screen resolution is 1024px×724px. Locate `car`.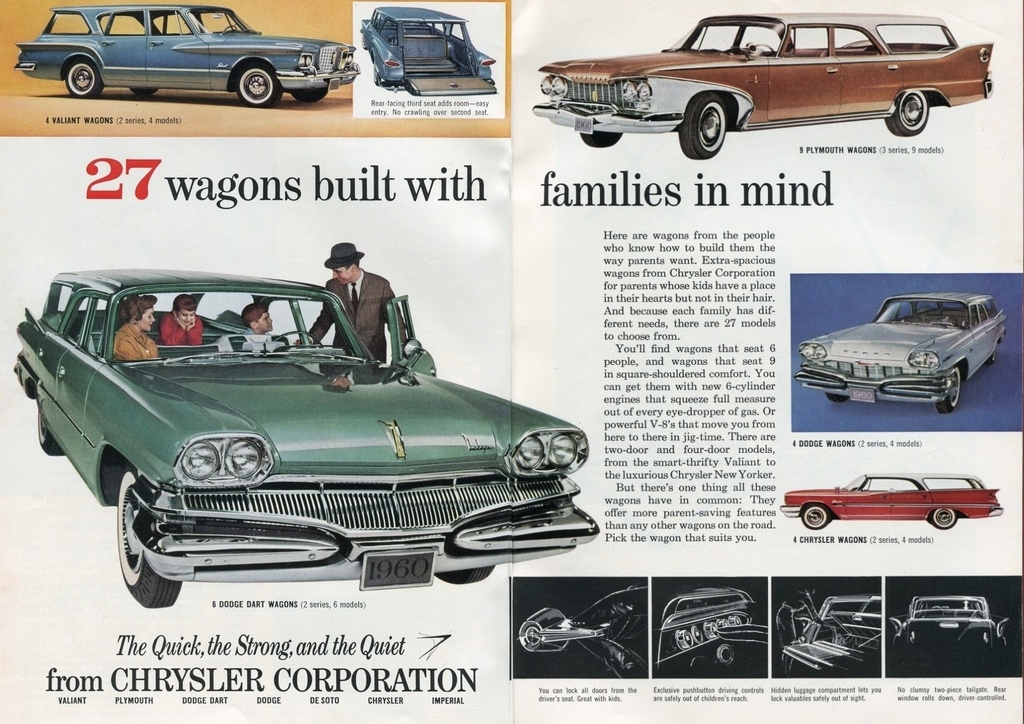
locate(361, 7, 497, 96).
